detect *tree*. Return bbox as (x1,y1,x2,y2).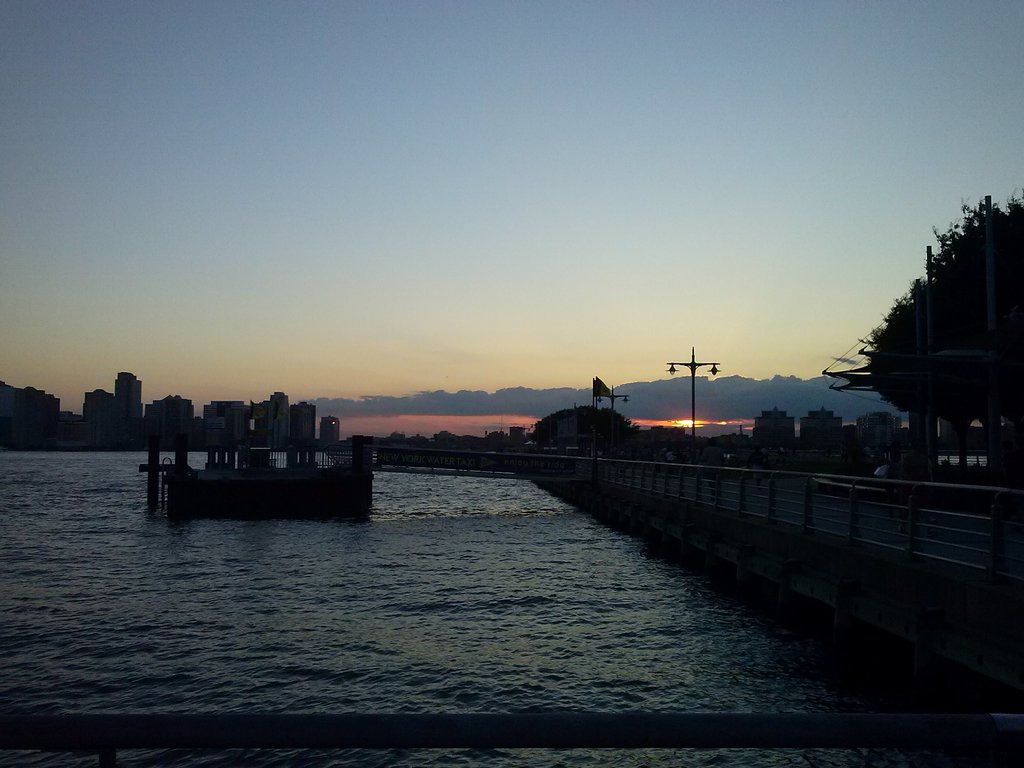
(534,408,636,457).
